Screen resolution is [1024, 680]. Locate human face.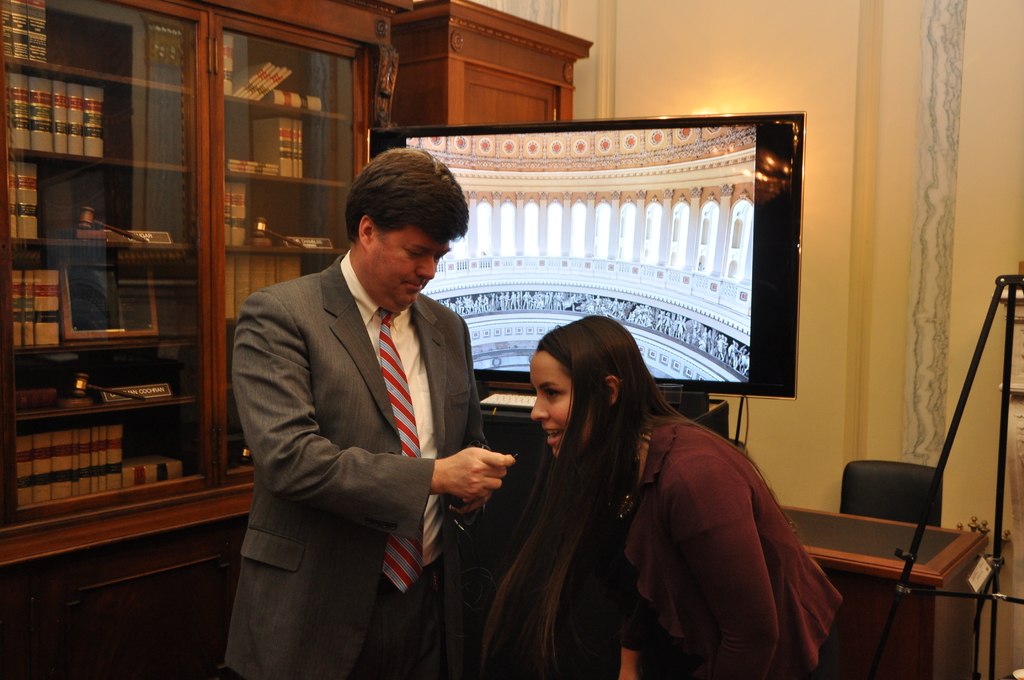
529:350:593:462.
